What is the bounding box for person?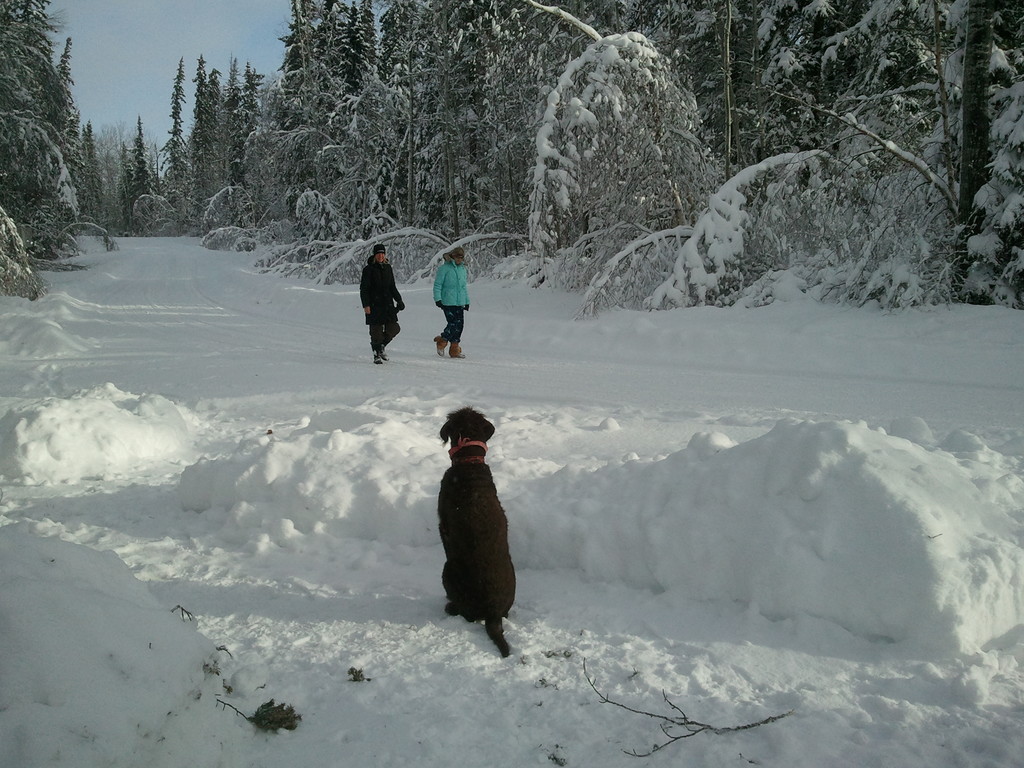
(435,254,467,362).
